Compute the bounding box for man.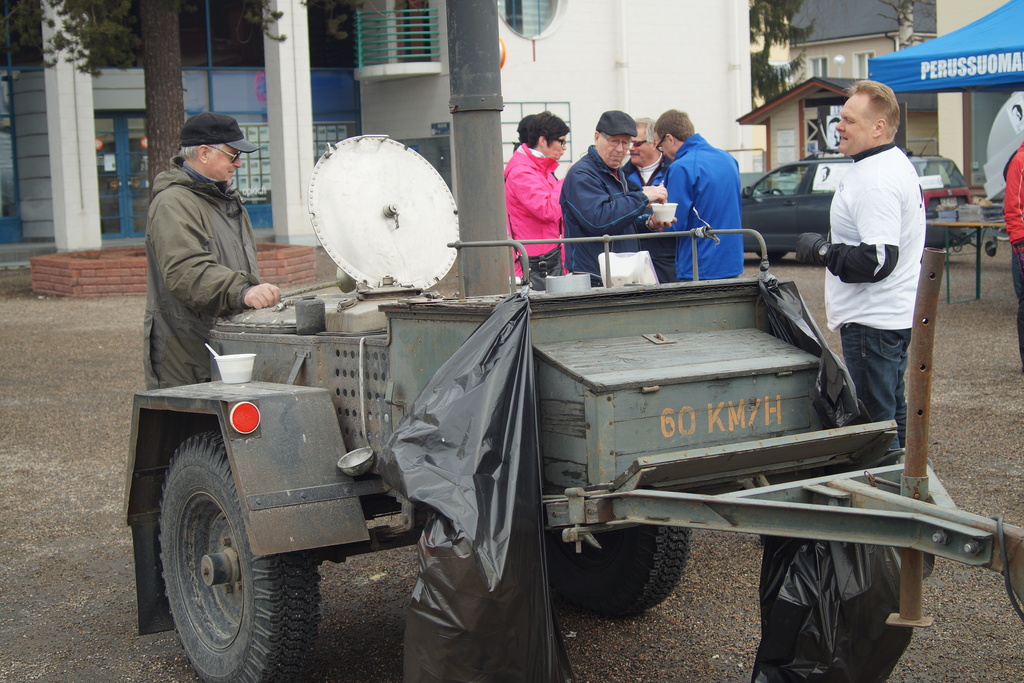
{"x1": 658, "y1": 109, "x2": 747, "y2": 283}.
